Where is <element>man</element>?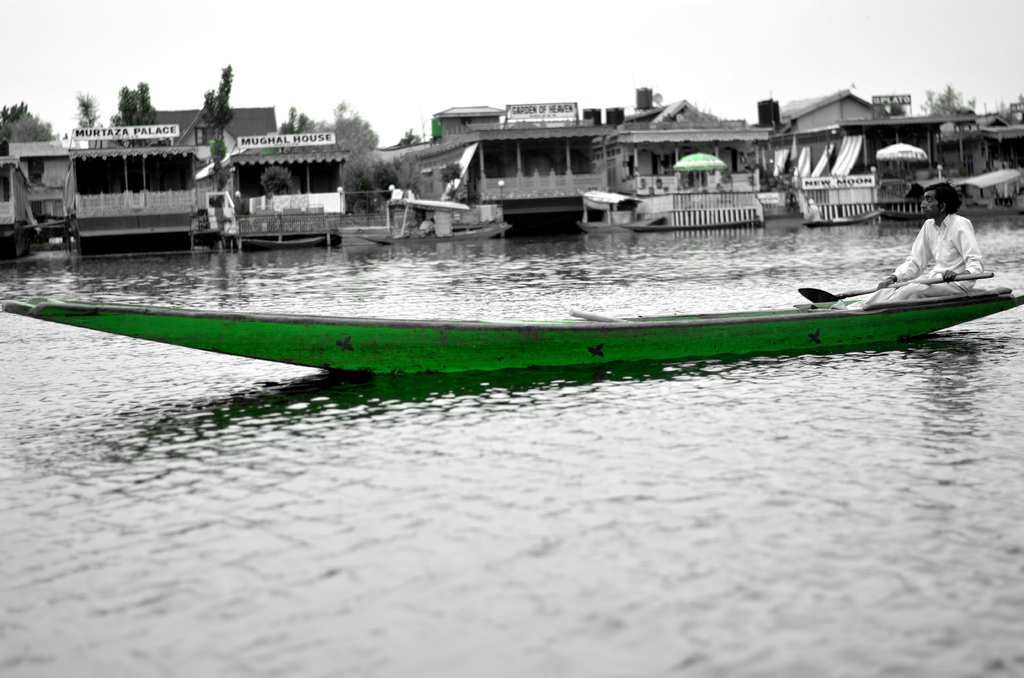
region(885, 176, 989, 291).
